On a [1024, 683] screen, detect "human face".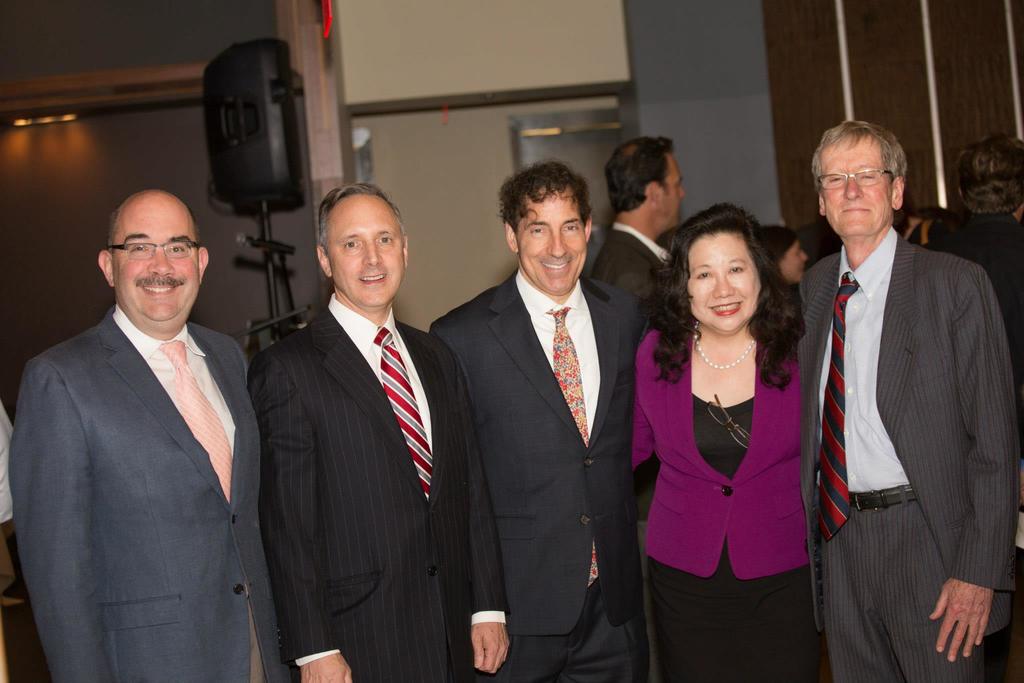
(824,145,891,236).
